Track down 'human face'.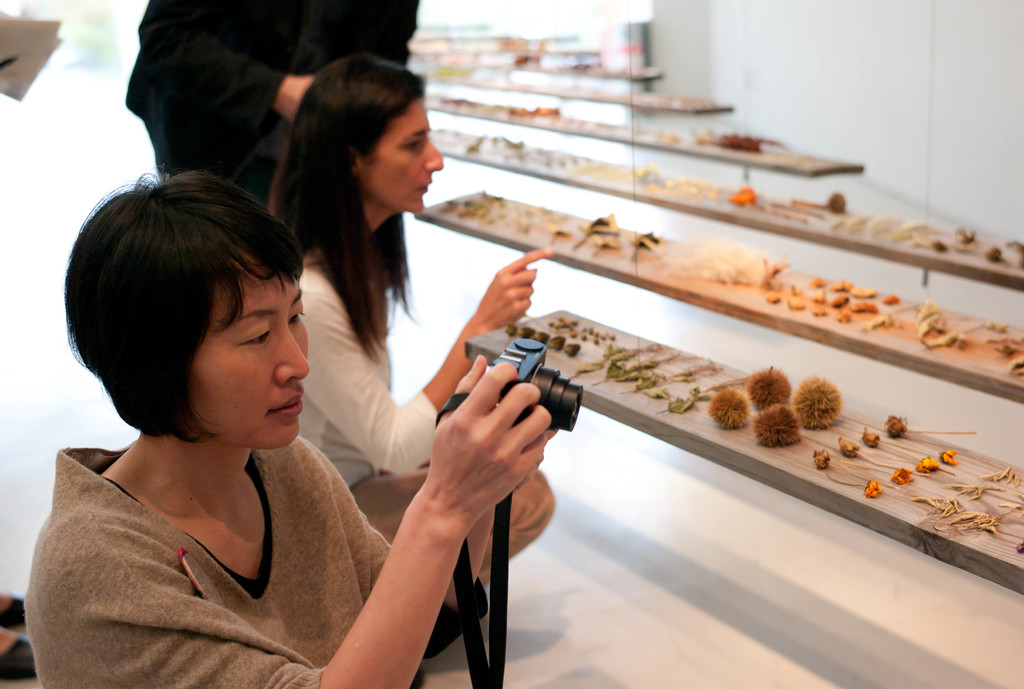
Tracked to (186, 254, 310, 448).
